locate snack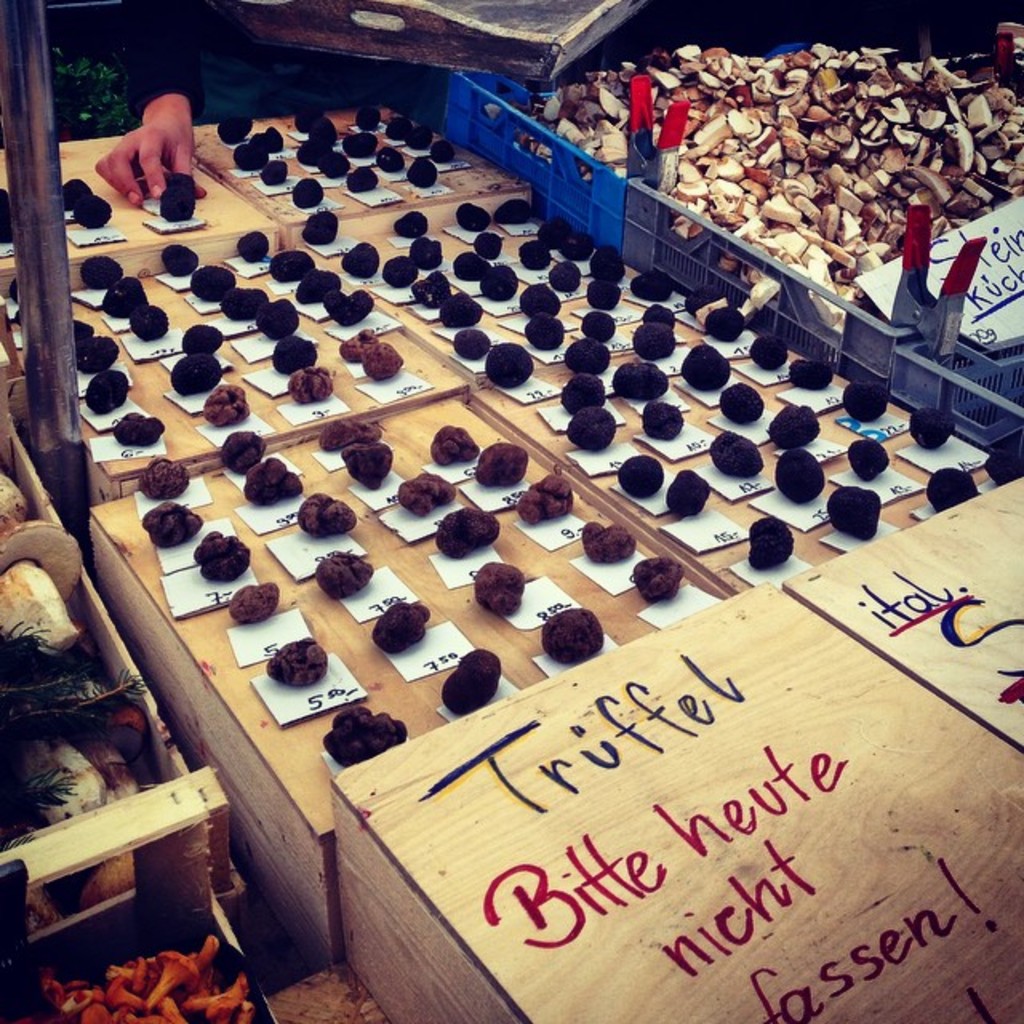
<box>302,269,346,299</box>
